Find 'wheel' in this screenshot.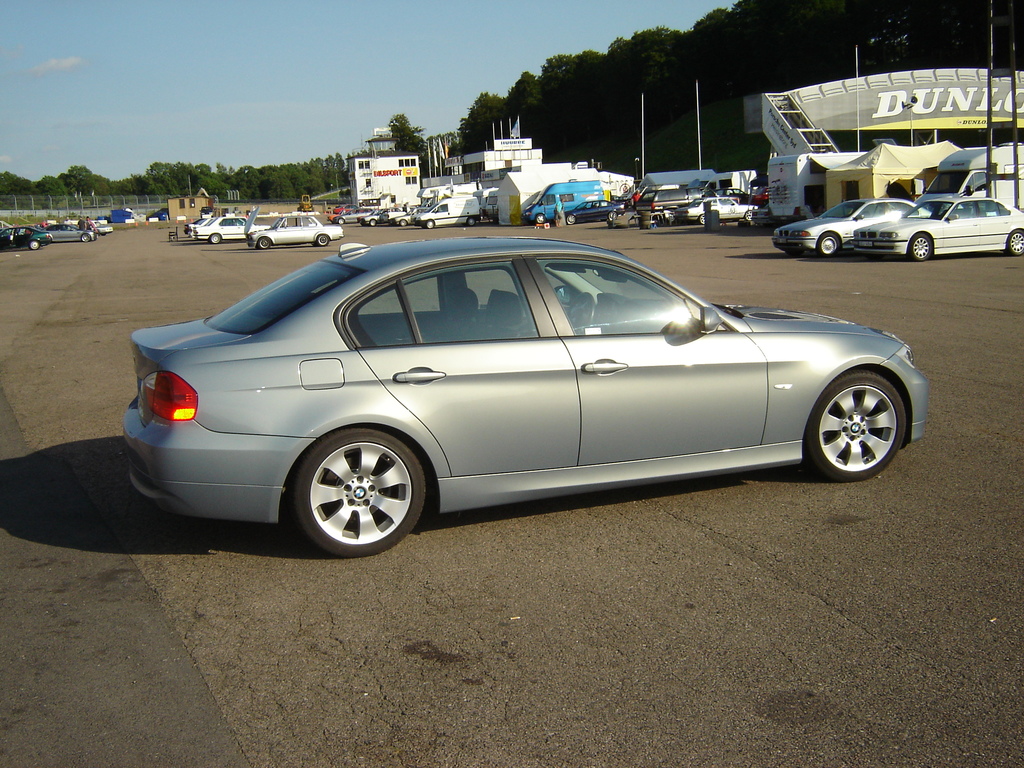
The bounding box for 'wheel' is rect(401, 218, 408, 223).
